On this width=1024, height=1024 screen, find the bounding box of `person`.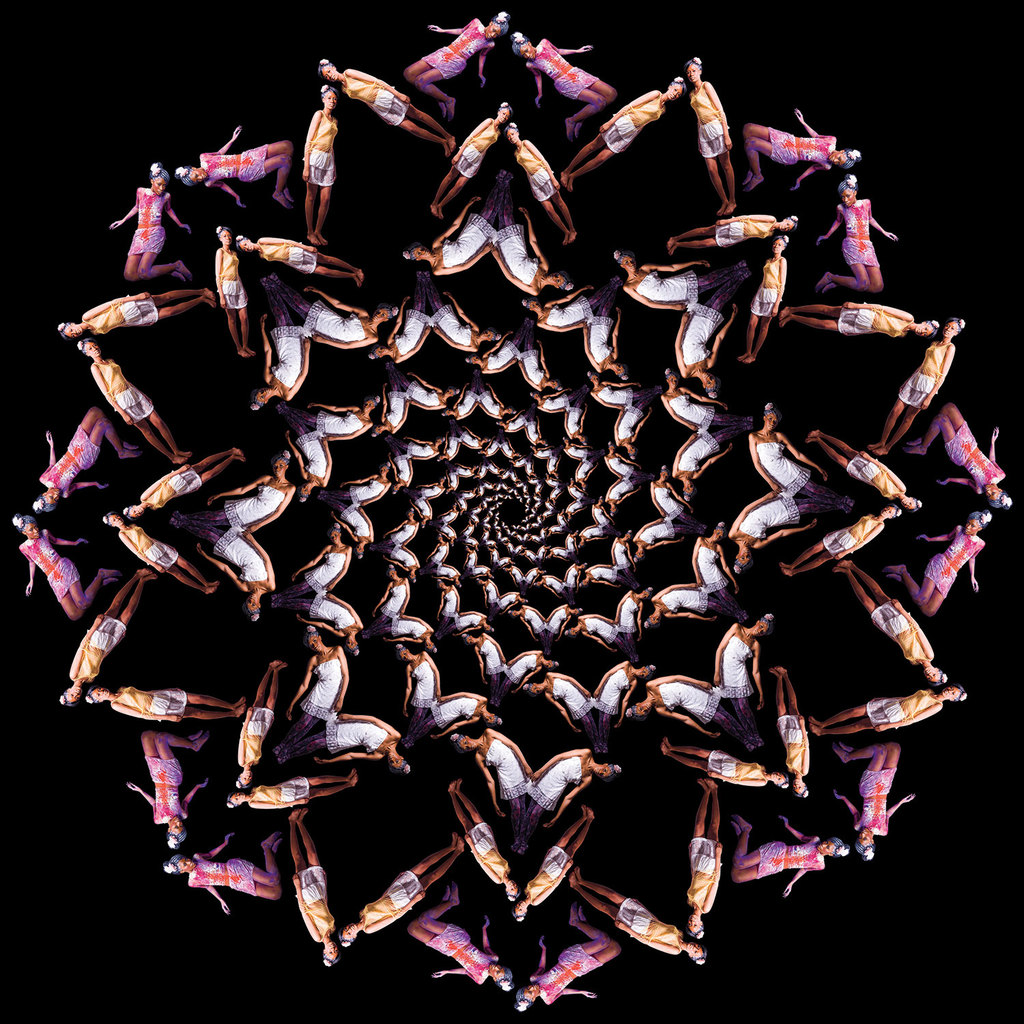
Bounding box: x1=423, y1=98, x2=514, y2=224.
